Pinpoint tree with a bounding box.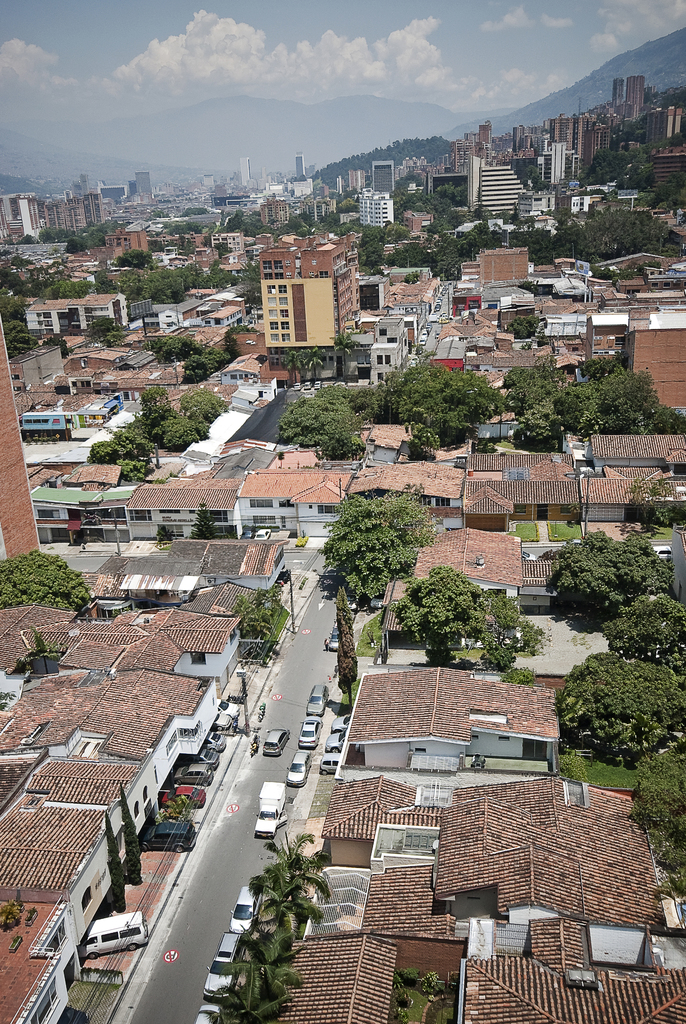
crop(249, 866, 317, 927).
